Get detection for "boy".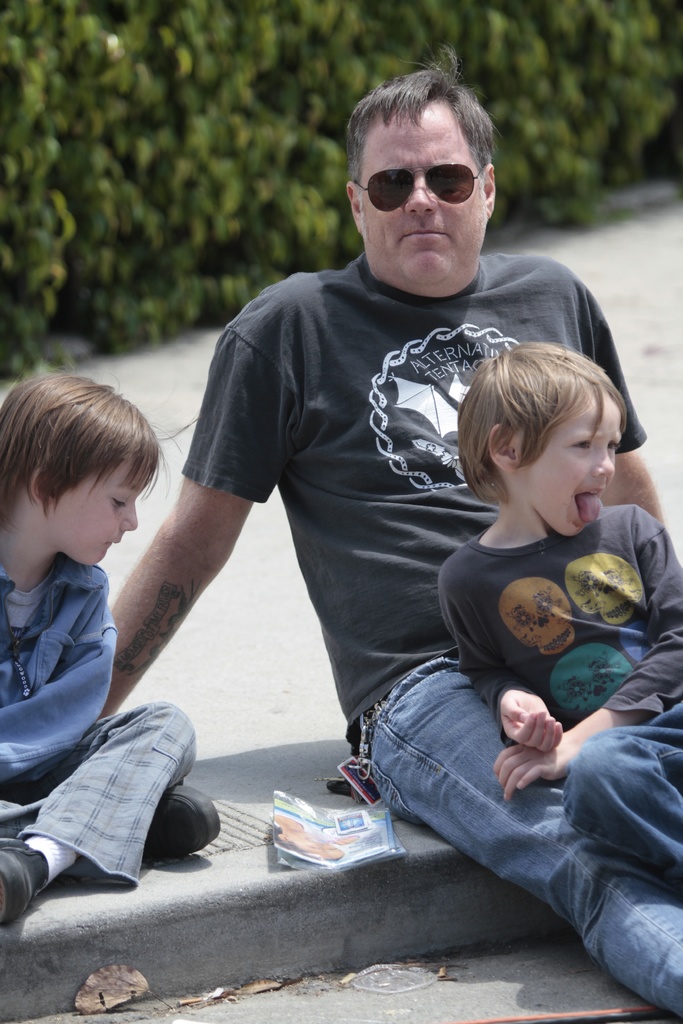
Detection: bbox=(0, 359, 189, 870).
